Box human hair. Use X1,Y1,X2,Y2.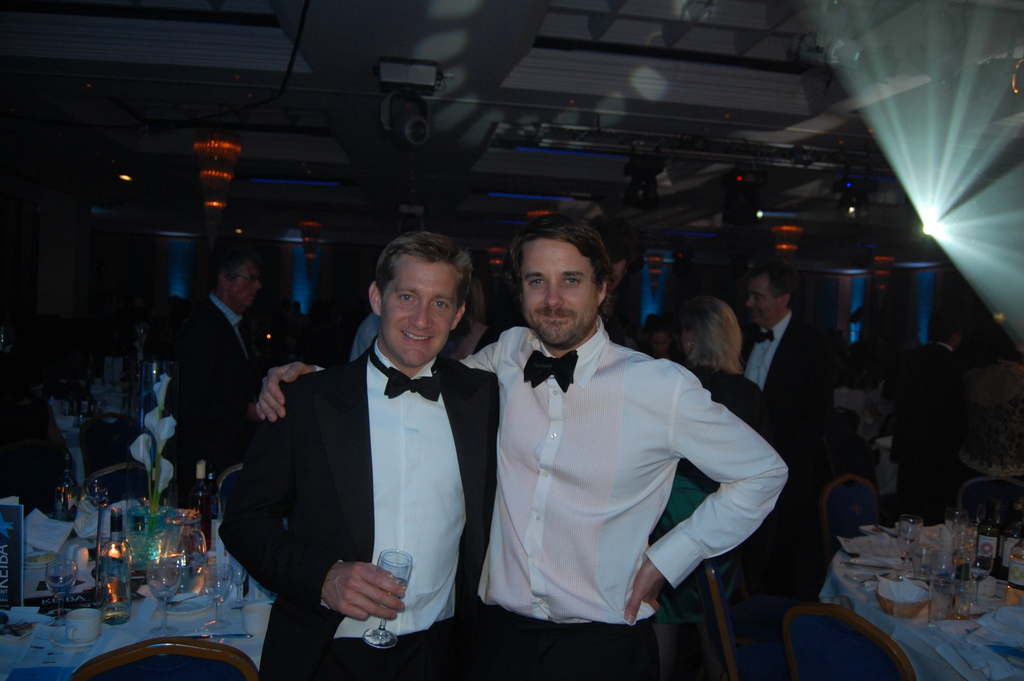
511,214,611,293.
